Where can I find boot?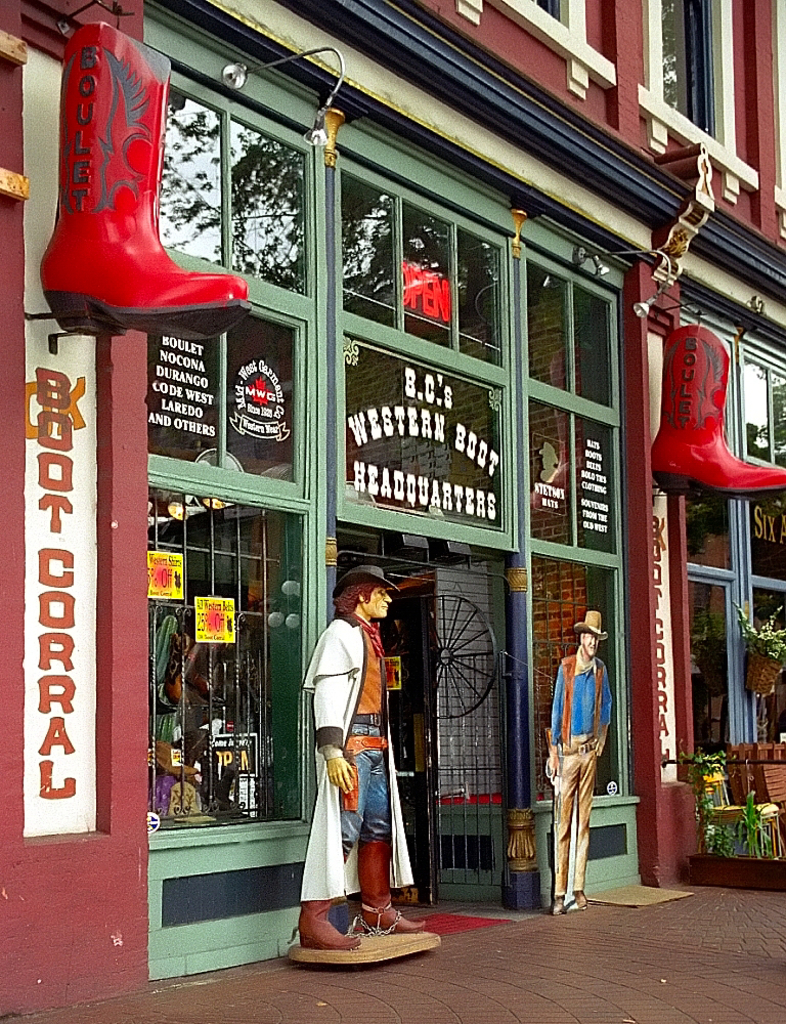
You can find it at region(65, 37, 224, 309).
